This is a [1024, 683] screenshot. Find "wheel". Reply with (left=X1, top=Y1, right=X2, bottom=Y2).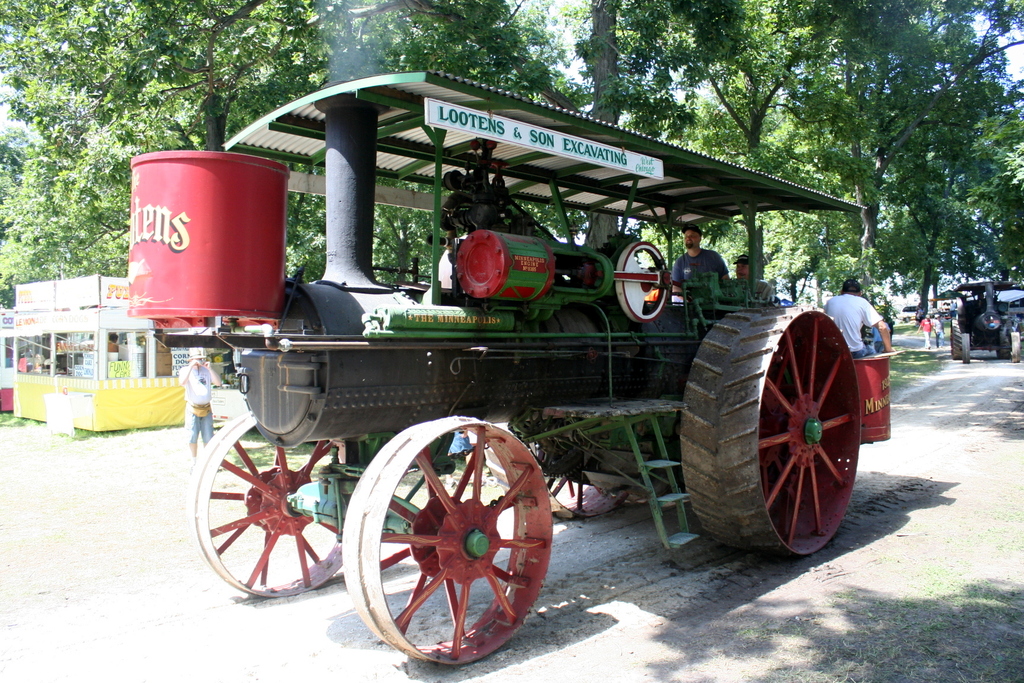
(left=948, top=321, right=964, bottom=357).
